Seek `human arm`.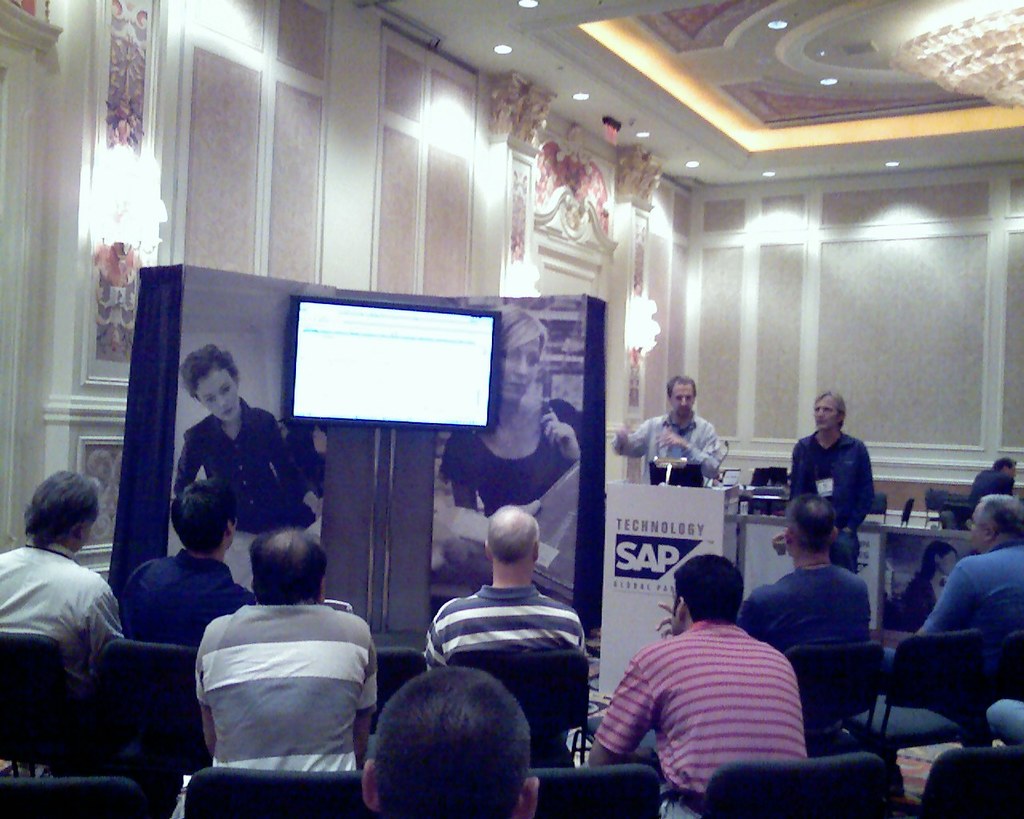
(261, 409, 308, 502).
